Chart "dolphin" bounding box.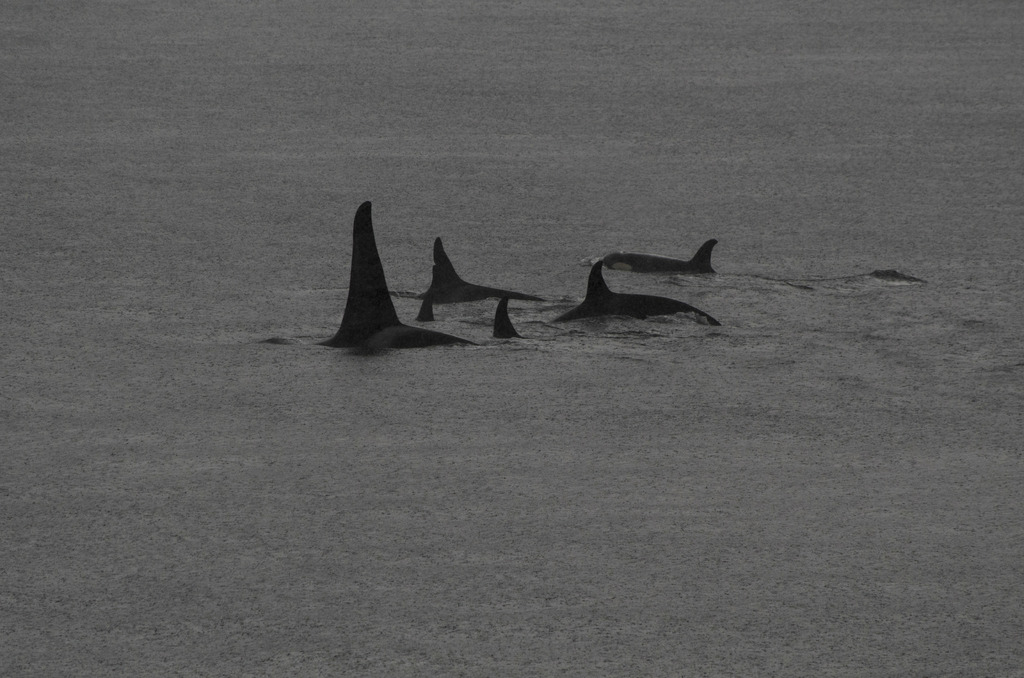
Charted: 319:200:477:357.
